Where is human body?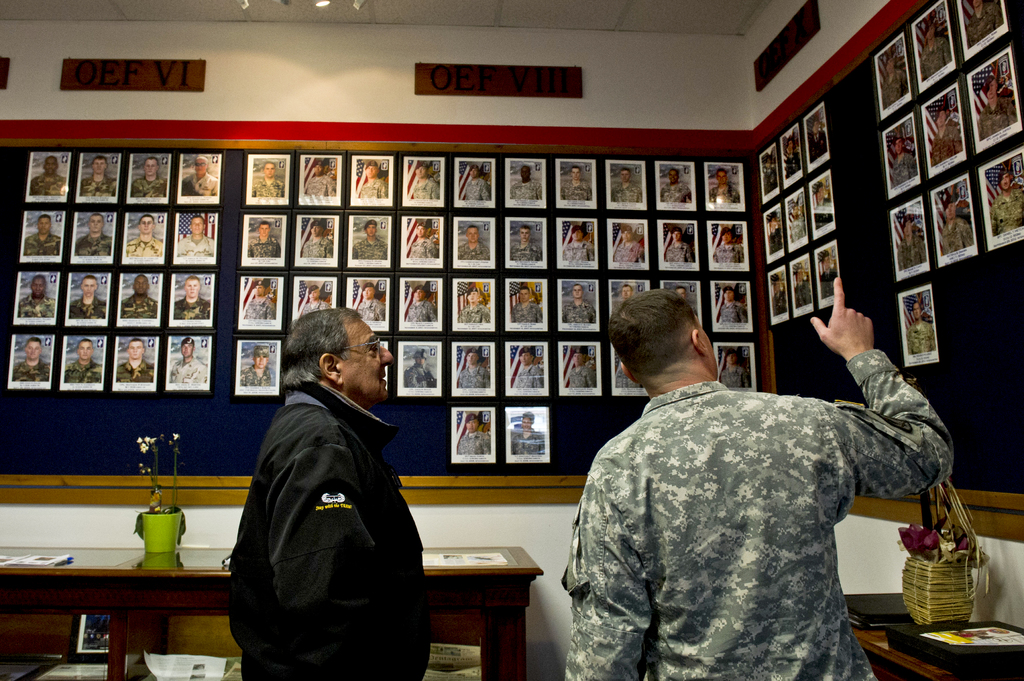
(714,243,743,260).
